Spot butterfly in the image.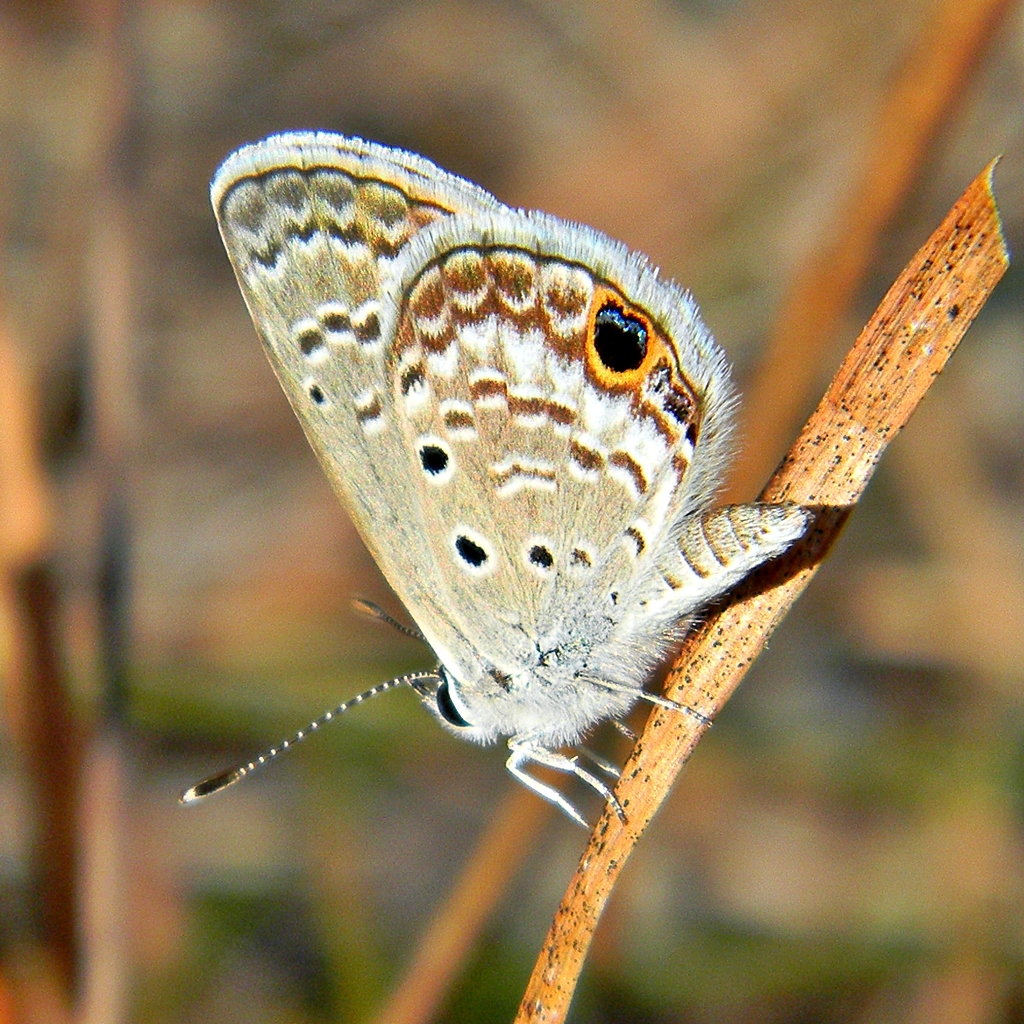
butterfly found at [171,120,820,842].
